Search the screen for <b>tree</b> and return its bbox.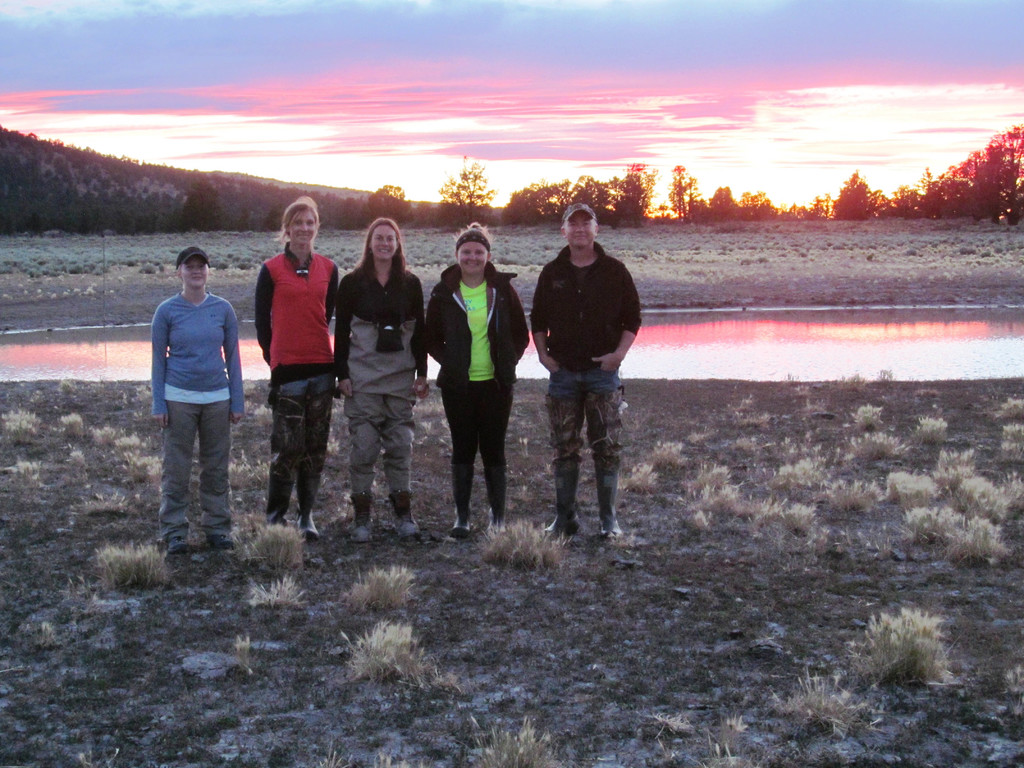
Found: box(439, 159, 493, 220).
